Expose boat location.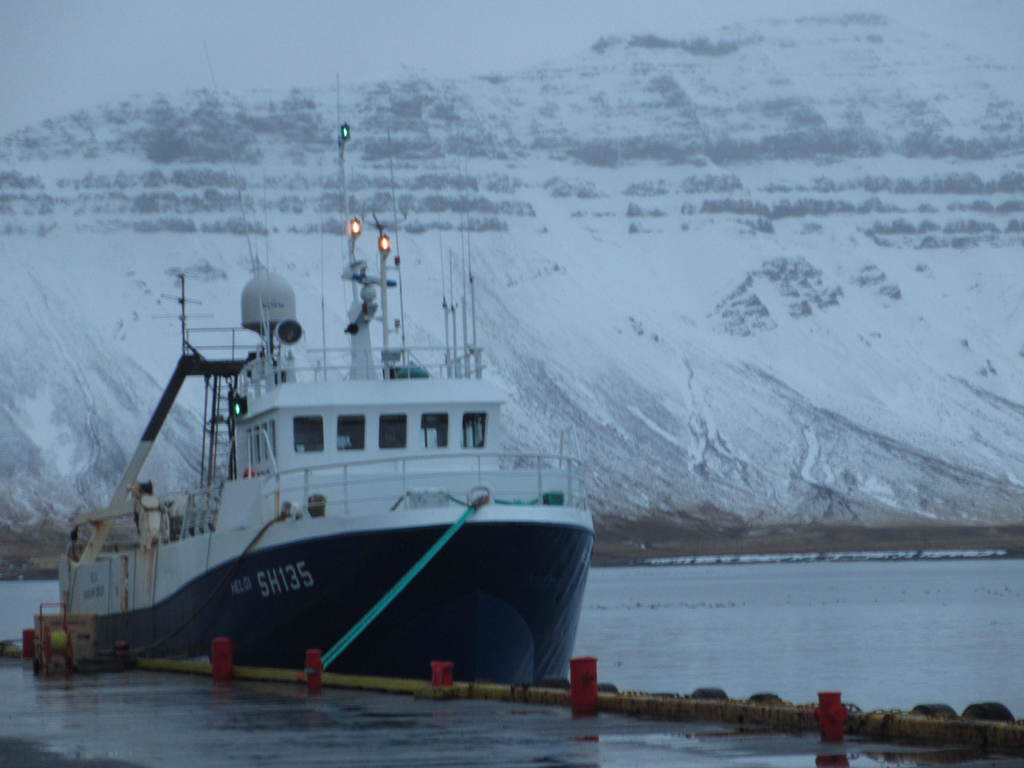
Exposed at BBox(35, 116, 619, 703).
